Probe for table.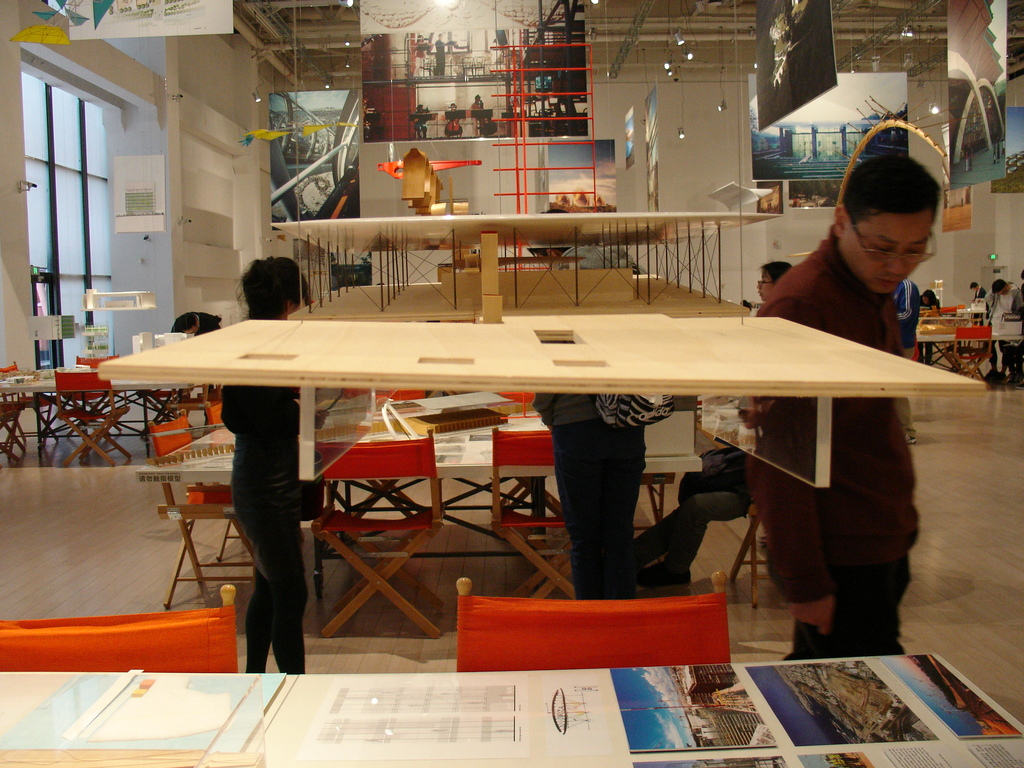
Probe result: (left=0, top=377, right=221, bottom=468).
